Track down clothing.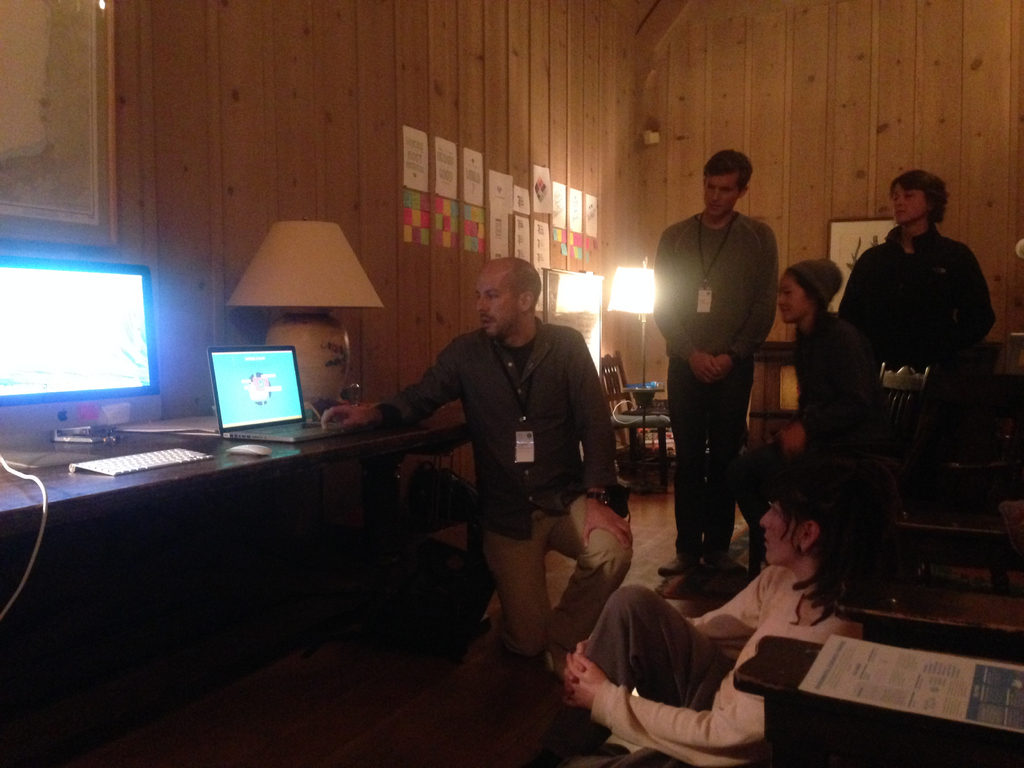
Tracked to (541, 564, 858, 767).
